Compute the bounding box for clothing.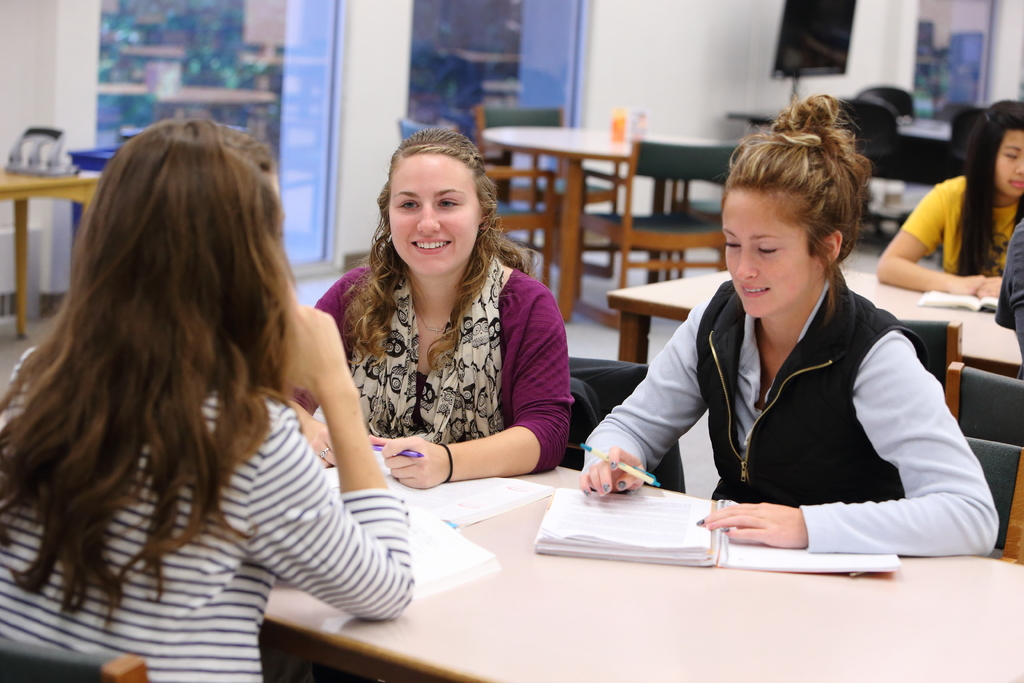
rect(611, 219, 966, 555).
